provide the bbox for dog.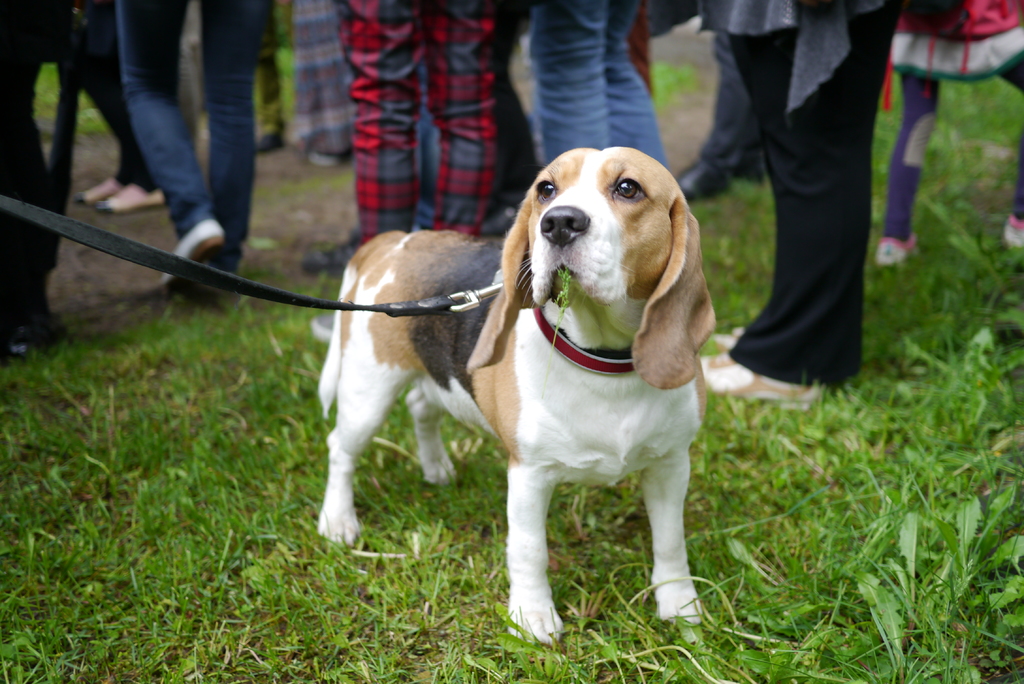
<region>316, 145, 705, 647</region>.
